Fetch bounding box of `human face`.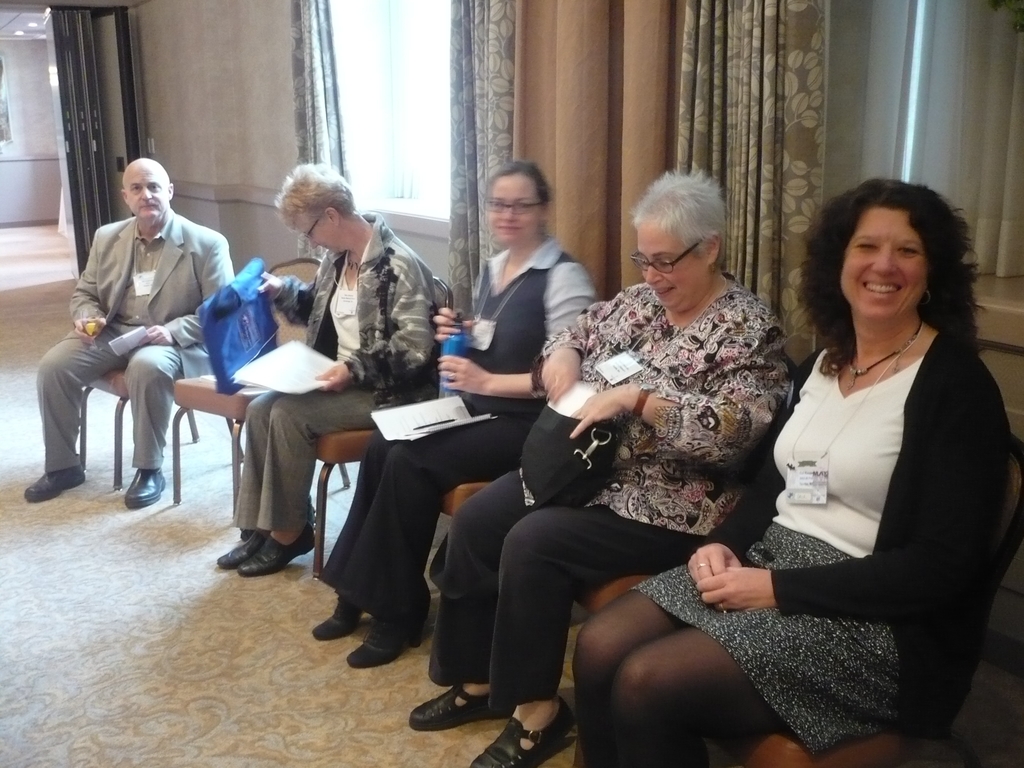
Bbox: <region>634, 209, 710, 317</region>.
